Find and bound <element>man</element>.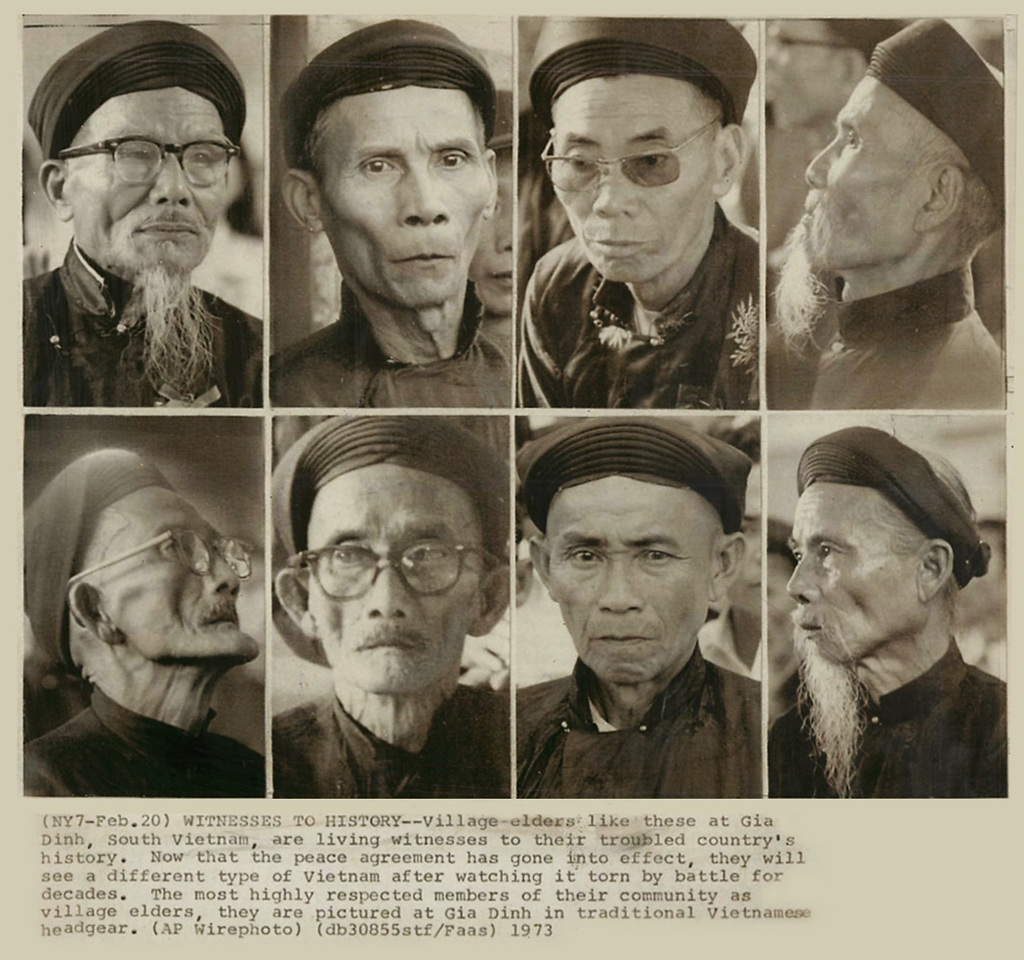
Bound: Rect(468, 84, 513, 366).
